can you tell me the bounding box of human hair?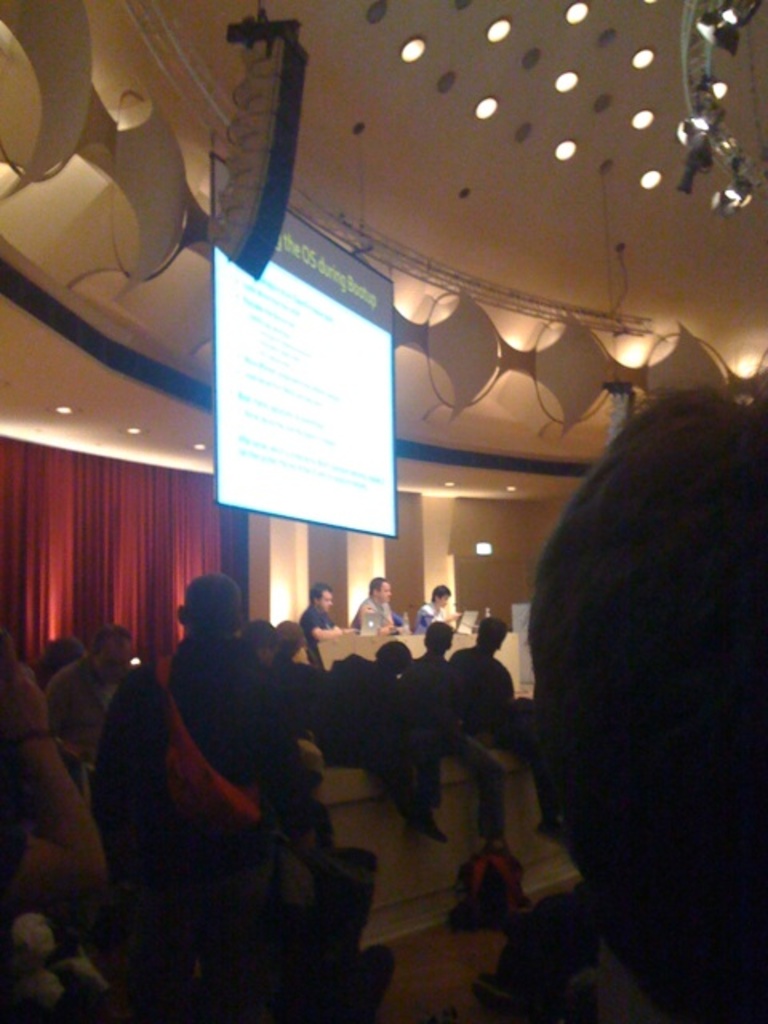
(left=370, top=574, right=390, bottom=600).
